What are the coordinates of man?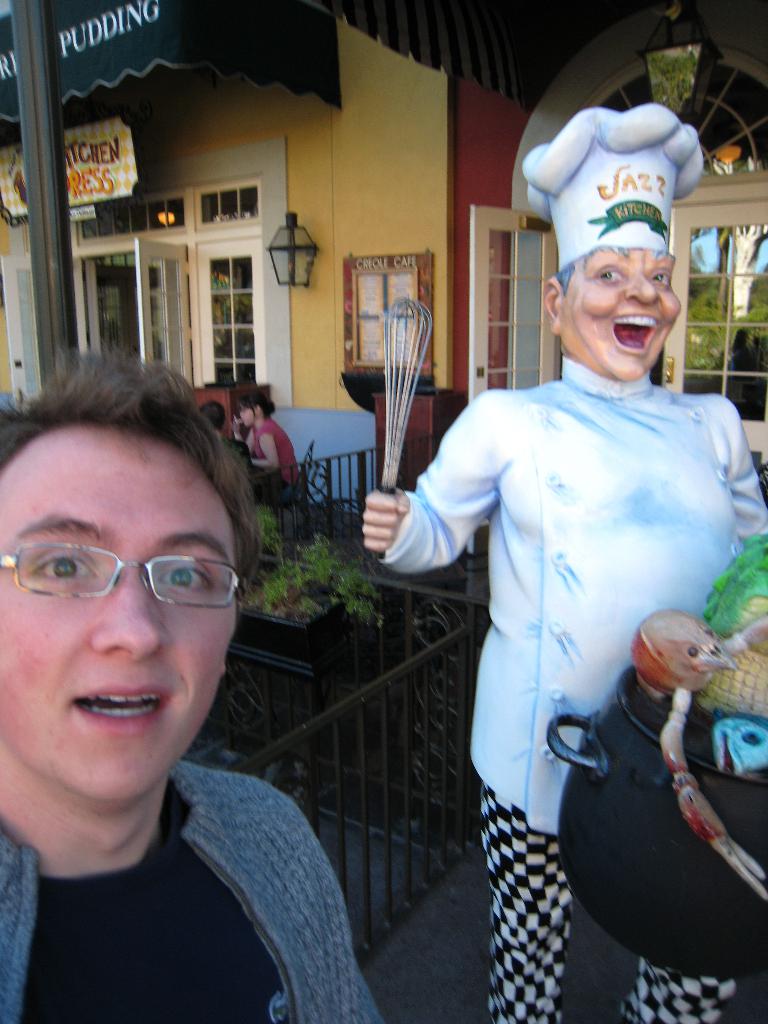
(0, 342, 381, 1023).
